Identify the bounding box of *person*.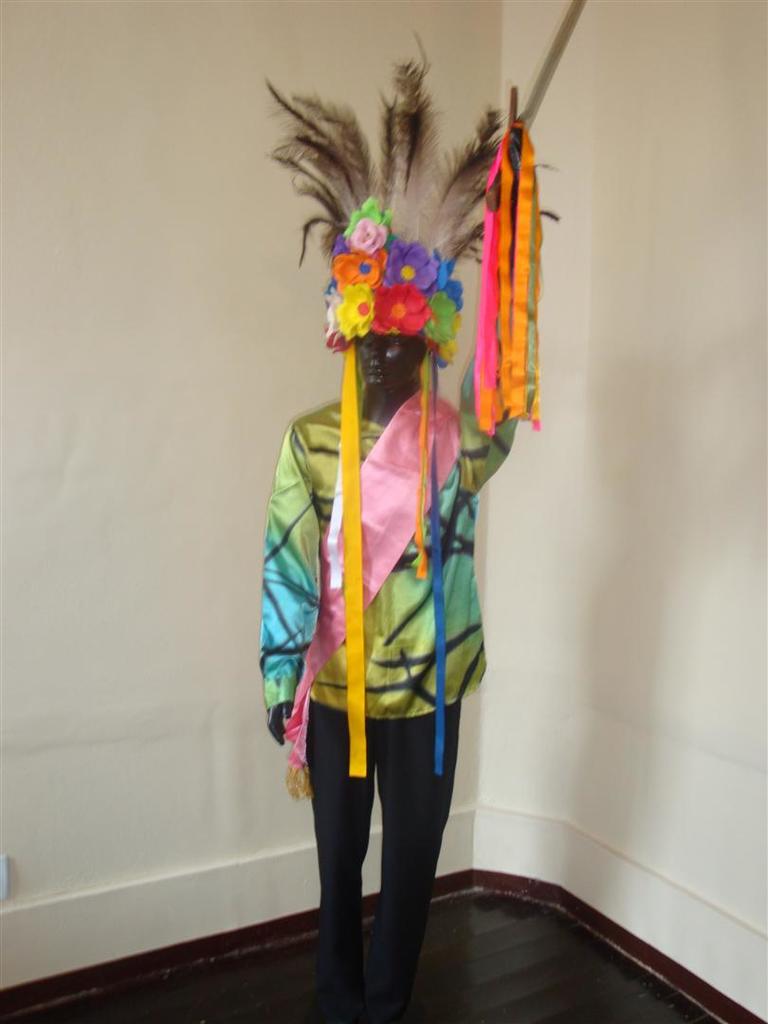
x1=245 y1=242 x2=519 y2=1015.
